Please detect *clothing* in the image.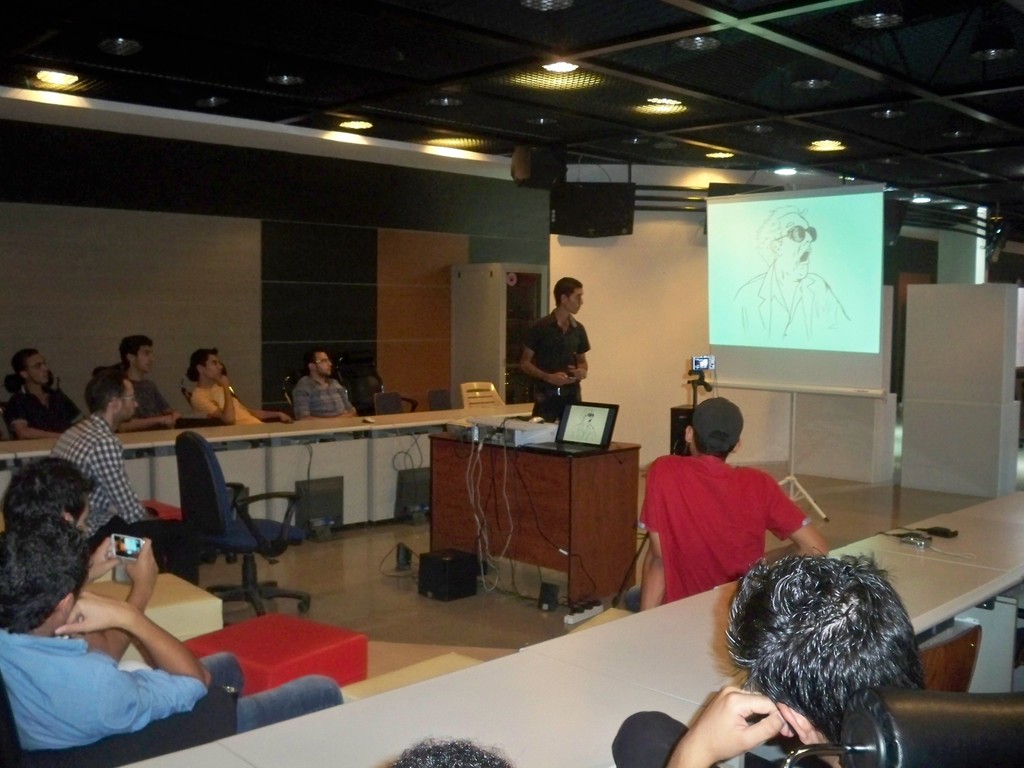
bbox(520, 311, 596, 410).
